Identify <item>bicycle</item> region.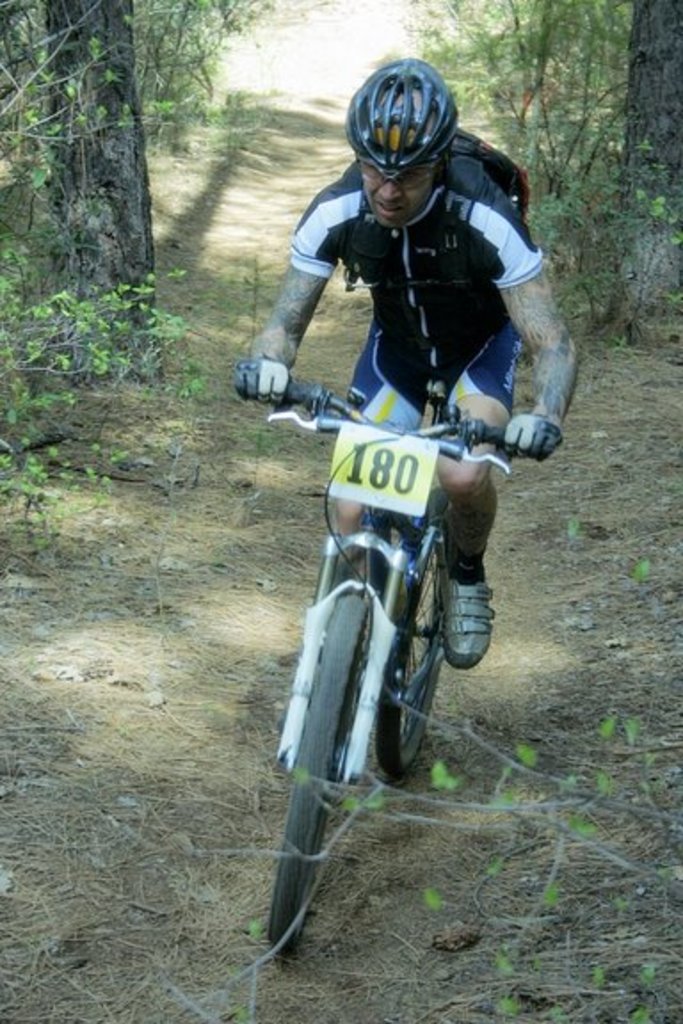
Region: bbox(251, 368, 535, 971).
